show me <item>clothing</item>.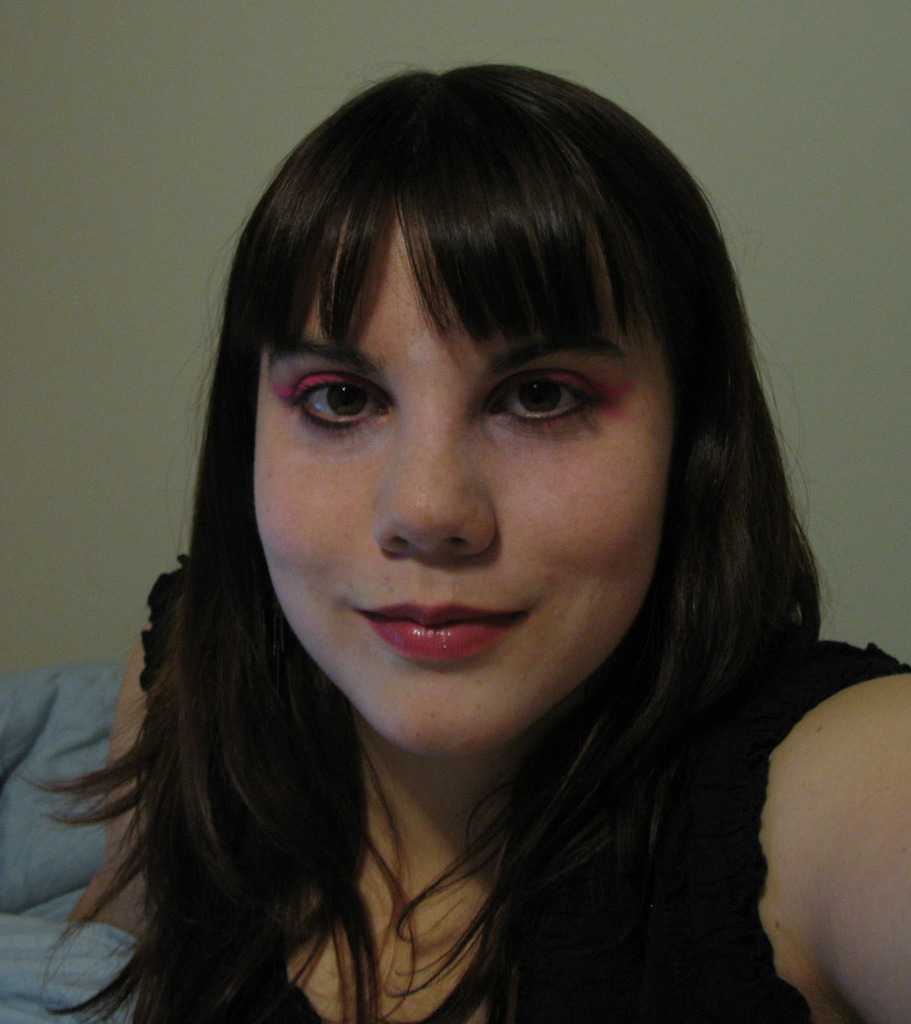
<item>clothing</item> is here: region(139, 555, 910, 1023).
